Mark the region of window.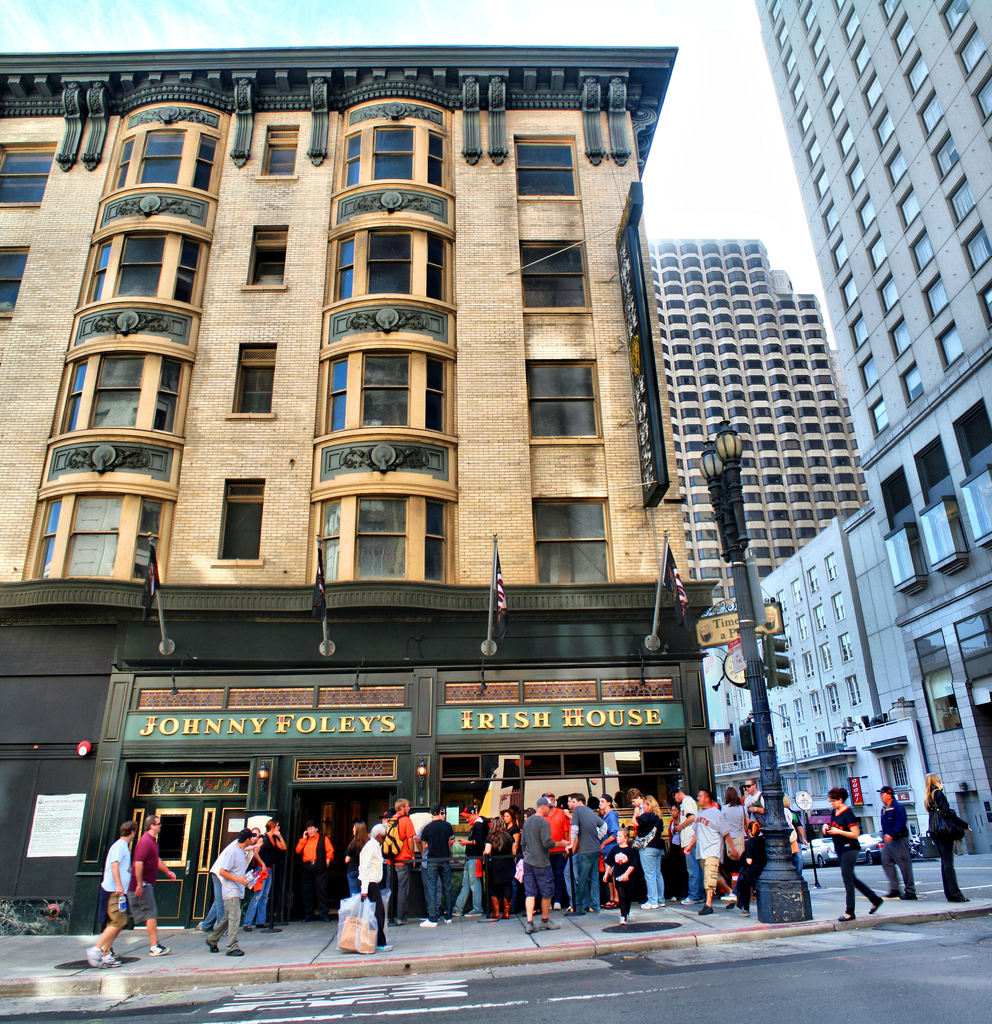
Region: rect(821, 56, 842, 86).
